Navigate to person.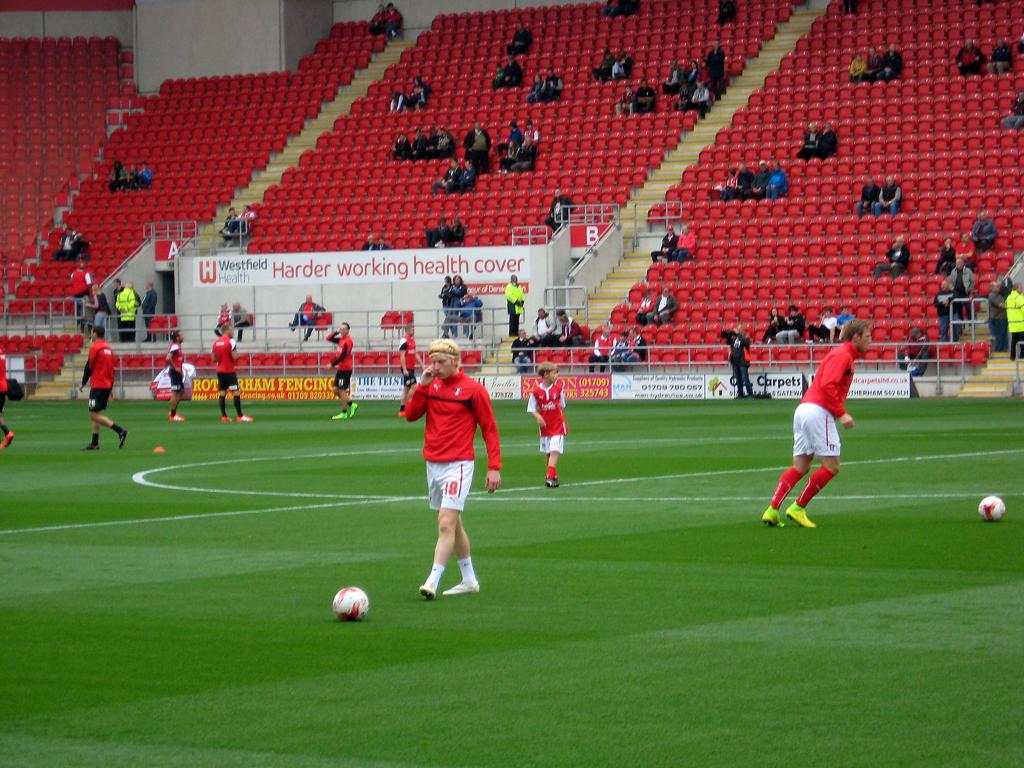
Navigation target: BBox(138, 282, 156, 339).
